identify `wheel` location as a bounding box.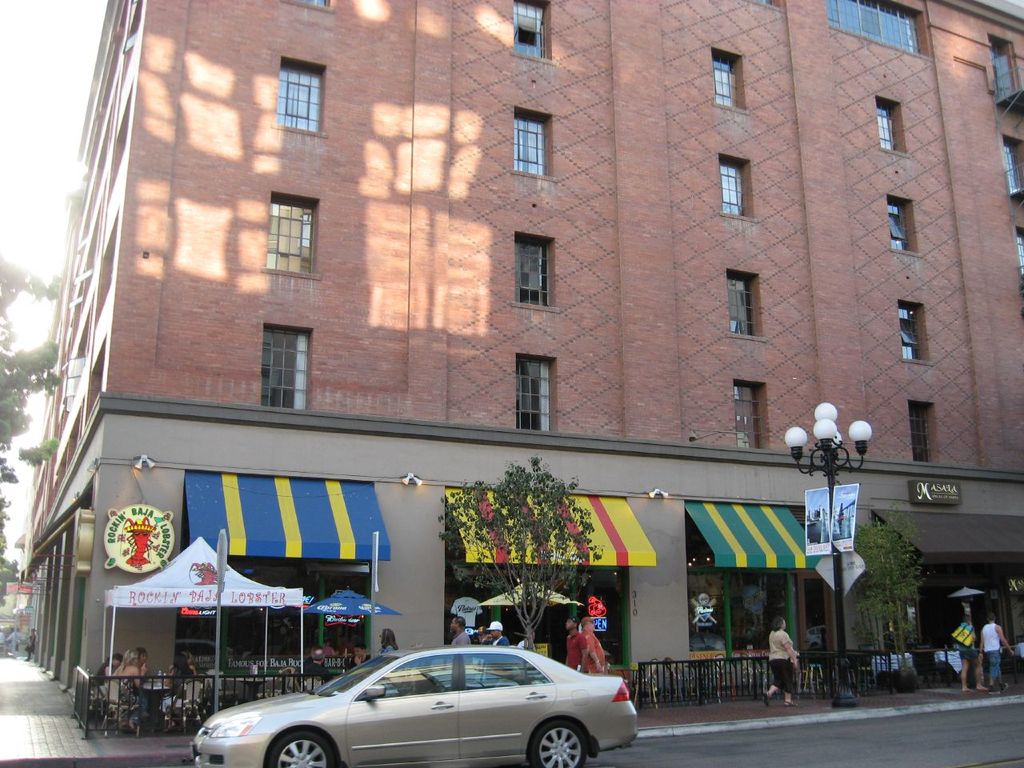
left=526, top=714, right=592, bottom=767.
